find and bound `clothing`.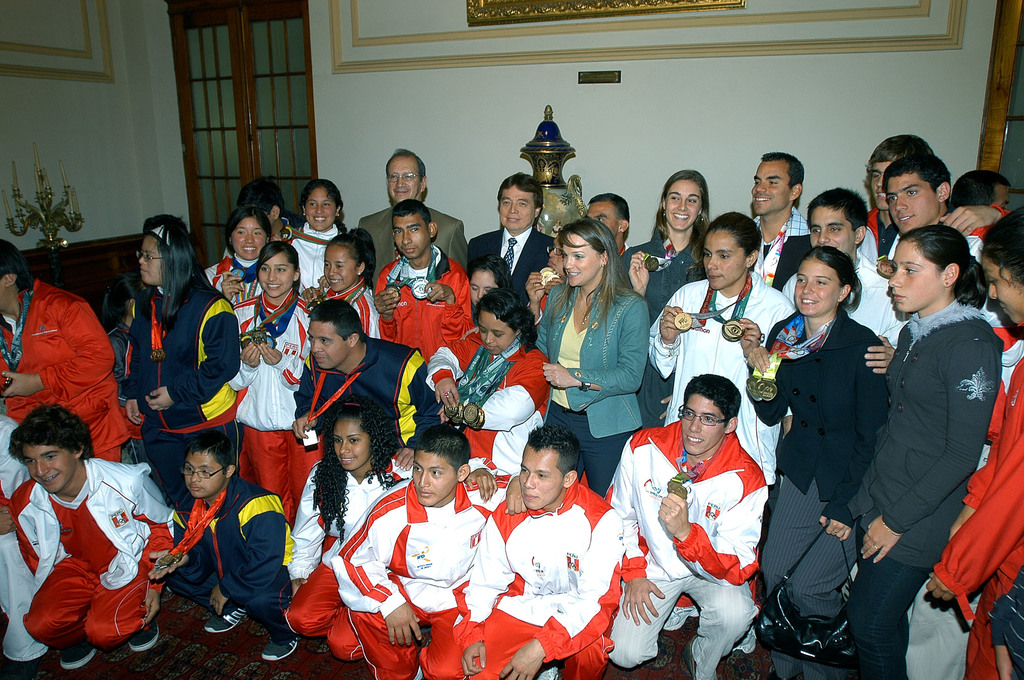
Bound: [left=619, top=228, right=700, bottom=432].
